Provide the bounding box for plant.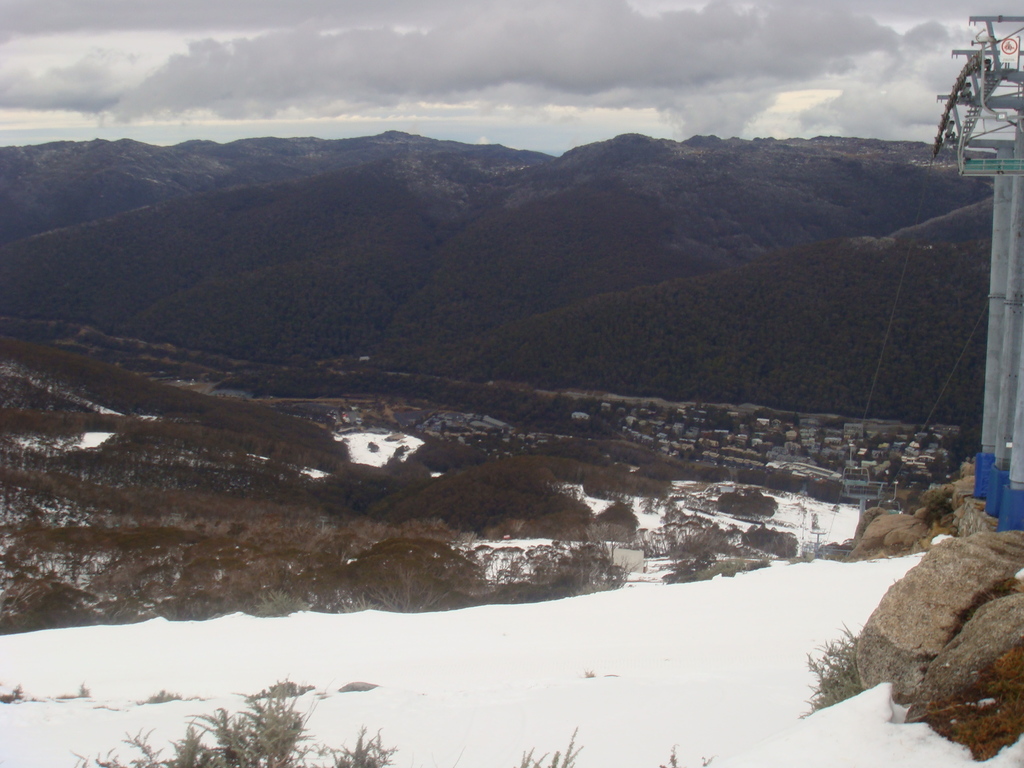
box=[691, 552, 774, 584].
